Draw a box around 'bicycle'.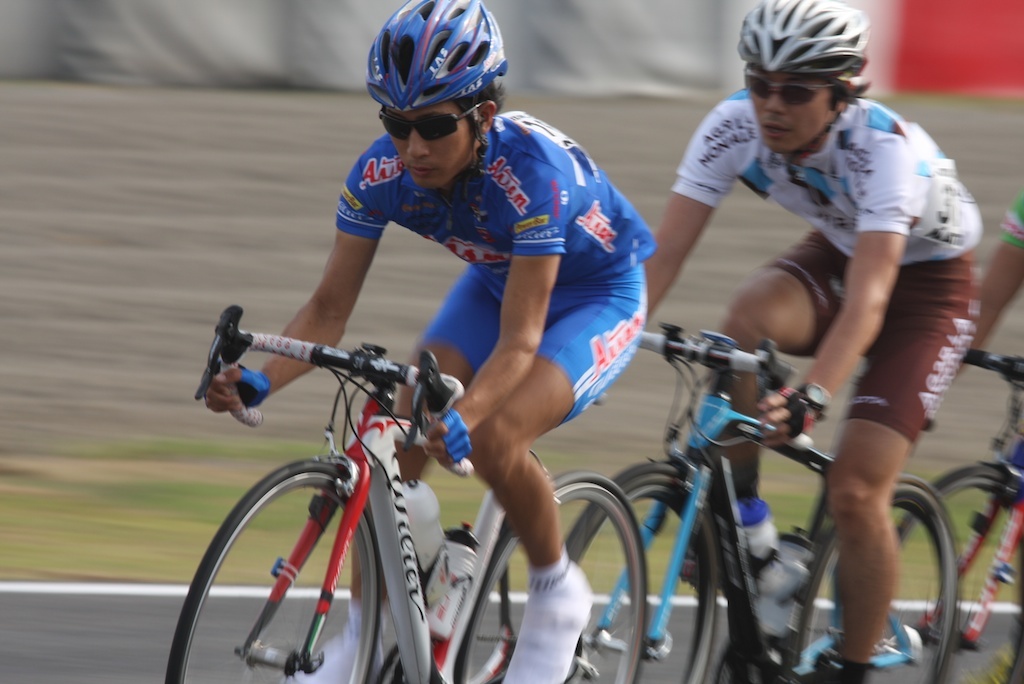
(left=162, top=304, right=647, bottom=683).
